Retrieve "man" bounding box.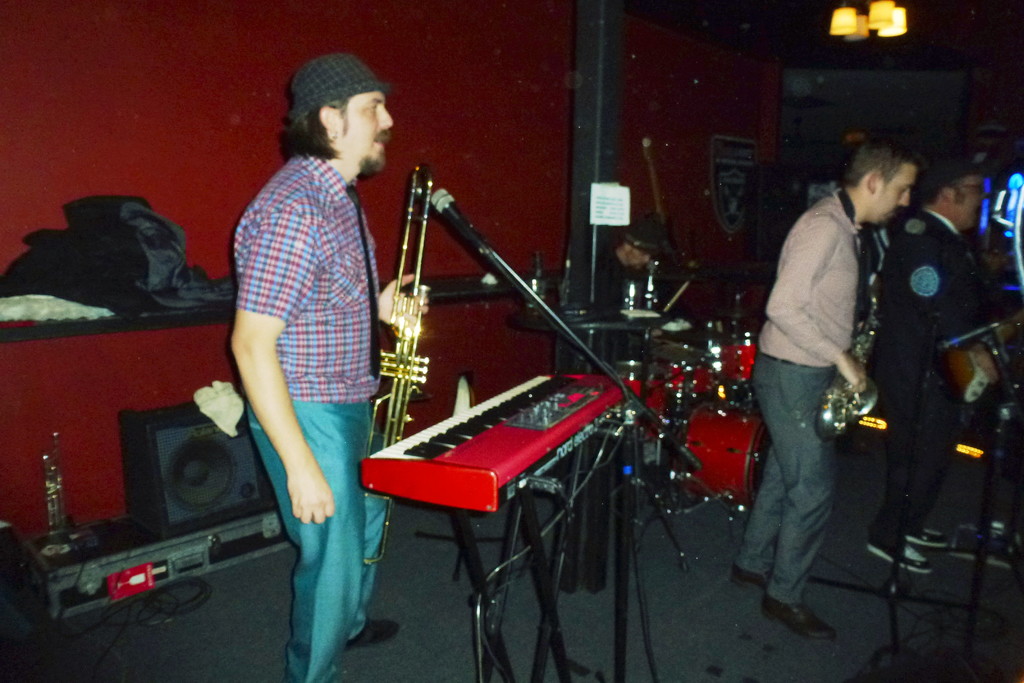
Bounding box: BBox(228, 53, 426, 682).
